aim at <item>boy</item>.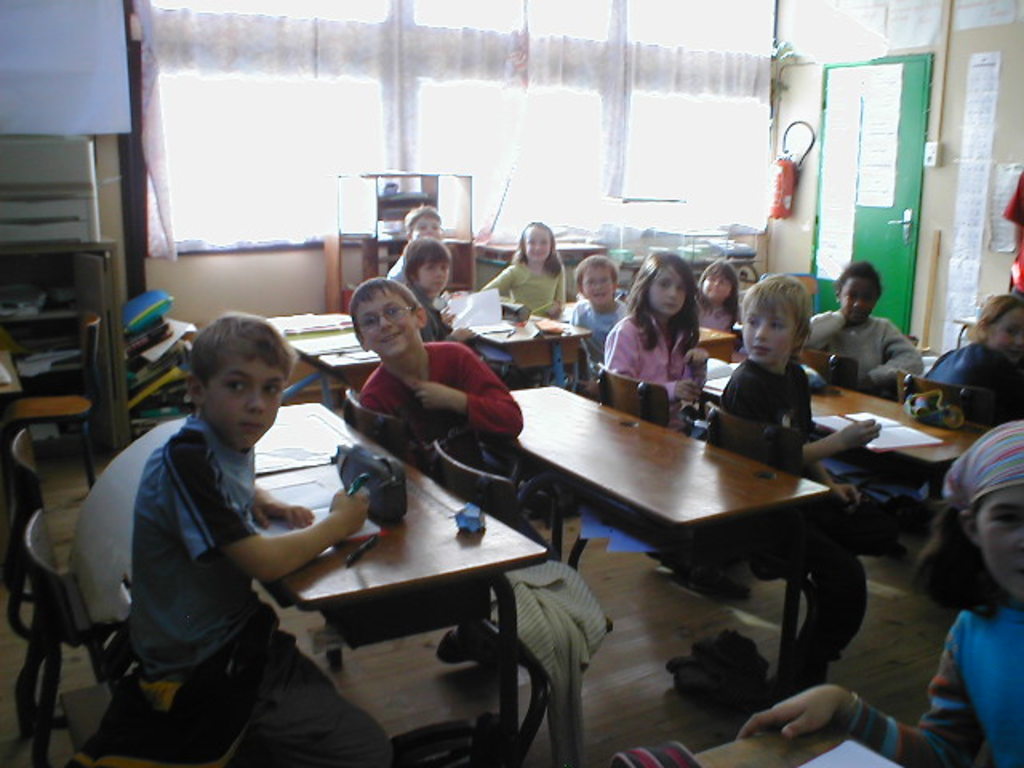
Aimed at crop(699, 267, 898, 686).
